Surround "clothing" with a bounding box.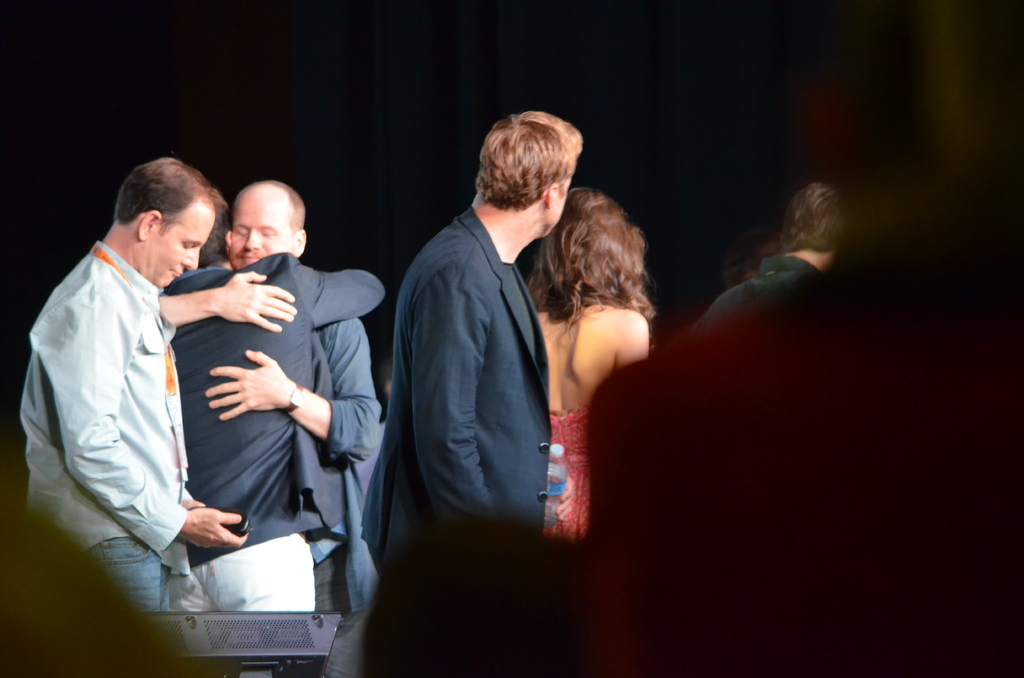
{"x1": 309, "y1": 318, "x2": 392, "y2": 674}.
